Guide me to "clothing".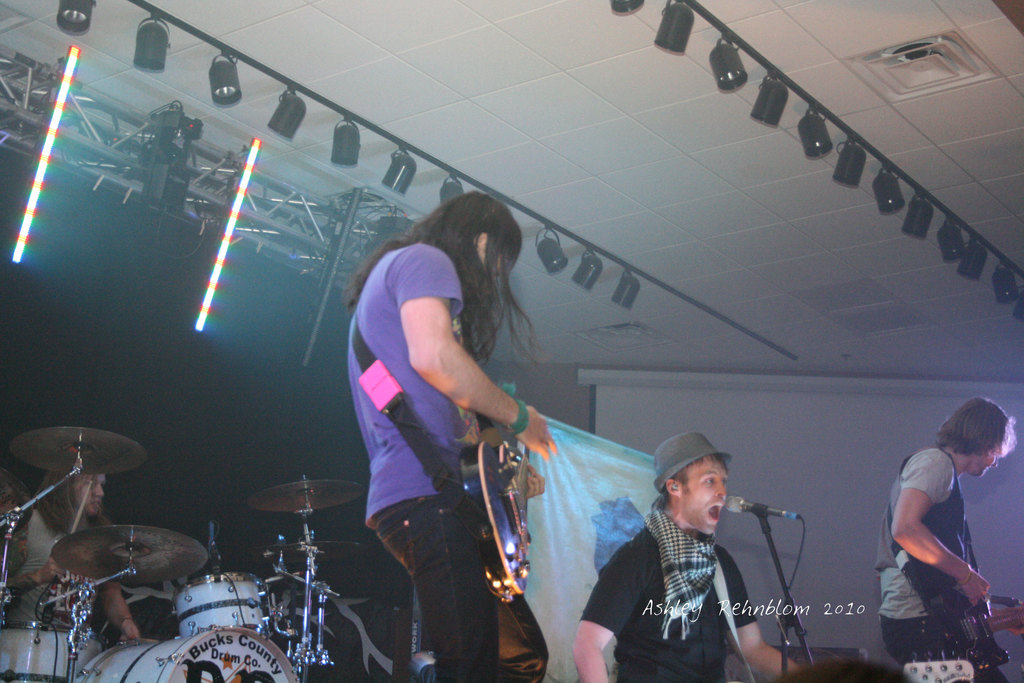
Guidance: x1=347 y1=242 x2=550 y2=682.
